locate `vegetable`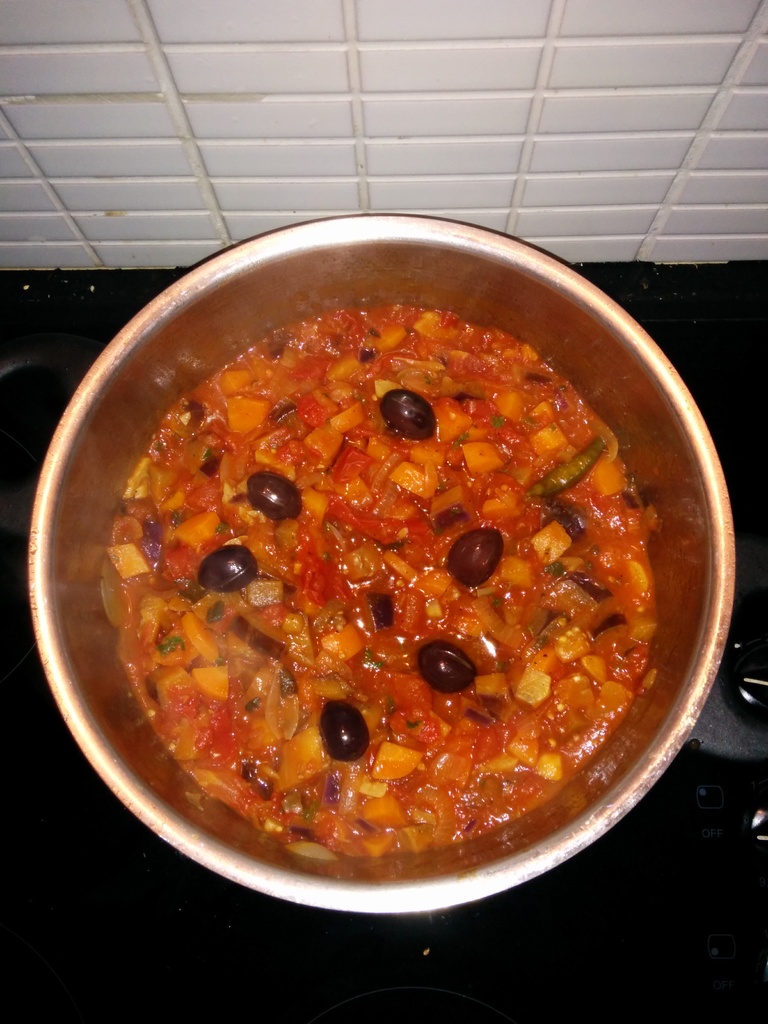
region(248, 472, 303, 519)
